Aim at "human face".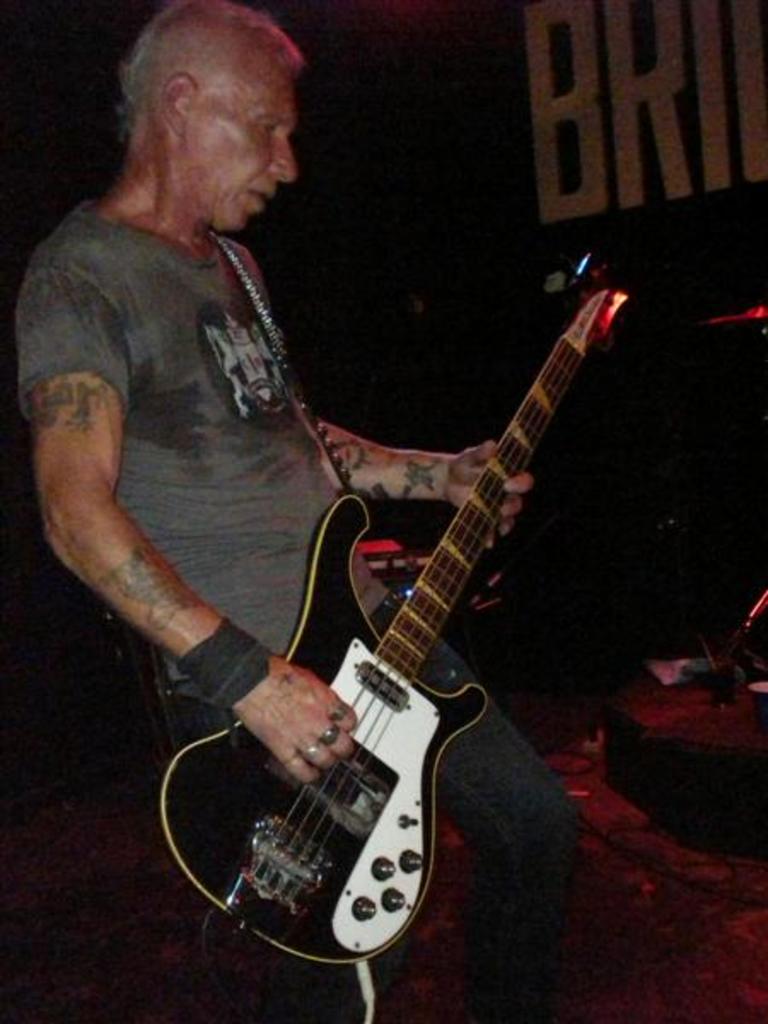
Aimed at bbox=[200, 58, 299, 232].
